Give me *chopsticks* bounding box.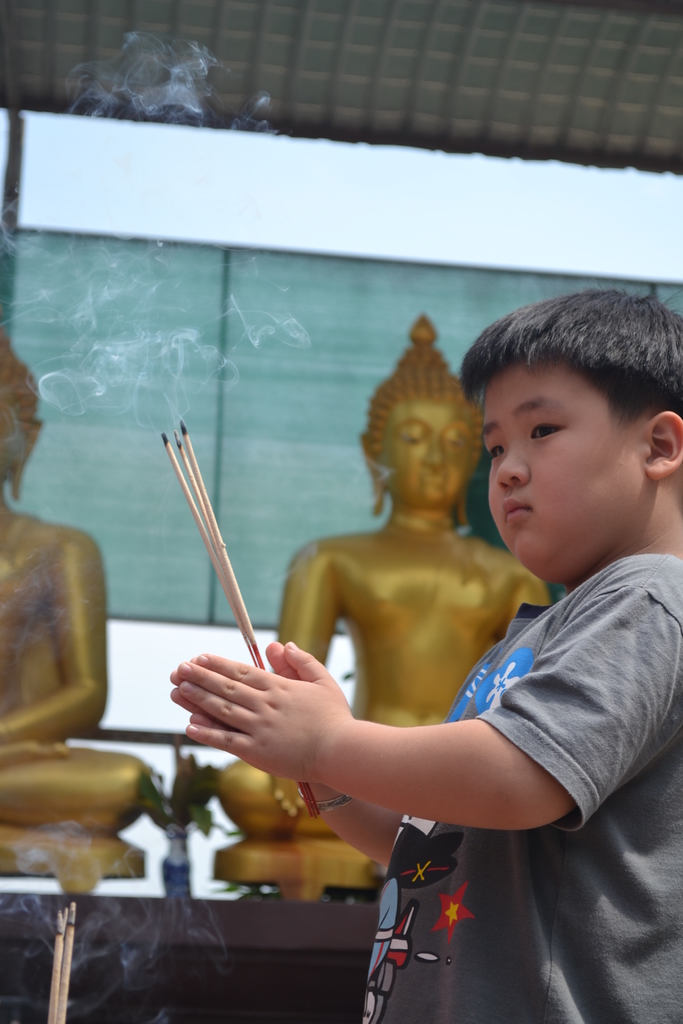
{"x1": 133, "y1": 380, "x2": 313, "y2": 737}.
